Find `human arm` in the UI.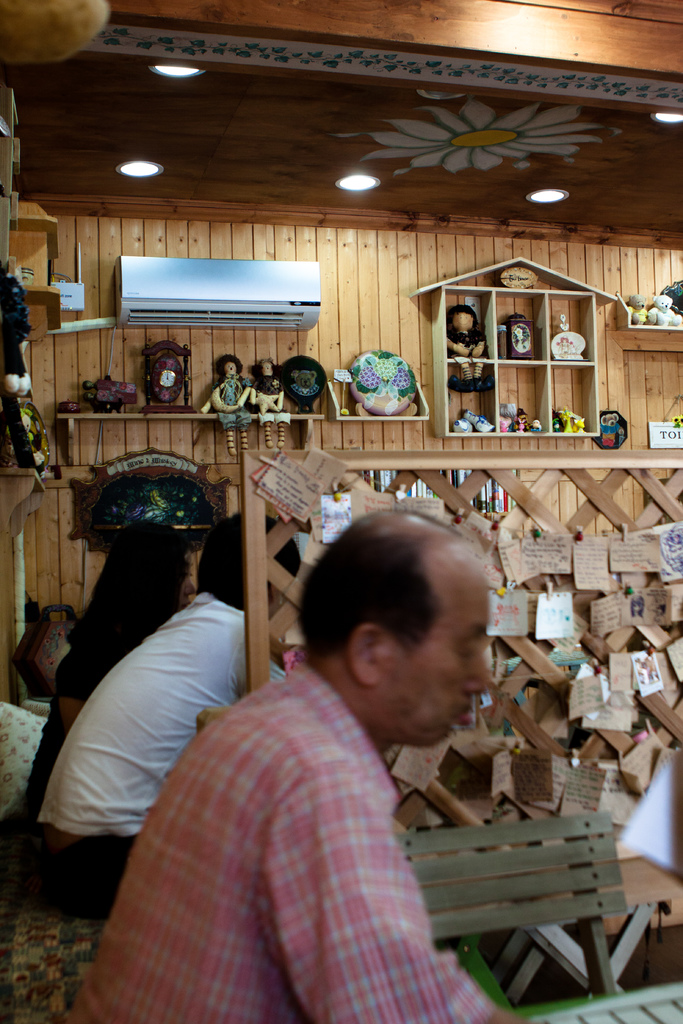
UI element at 233, 648, 279, 696.
